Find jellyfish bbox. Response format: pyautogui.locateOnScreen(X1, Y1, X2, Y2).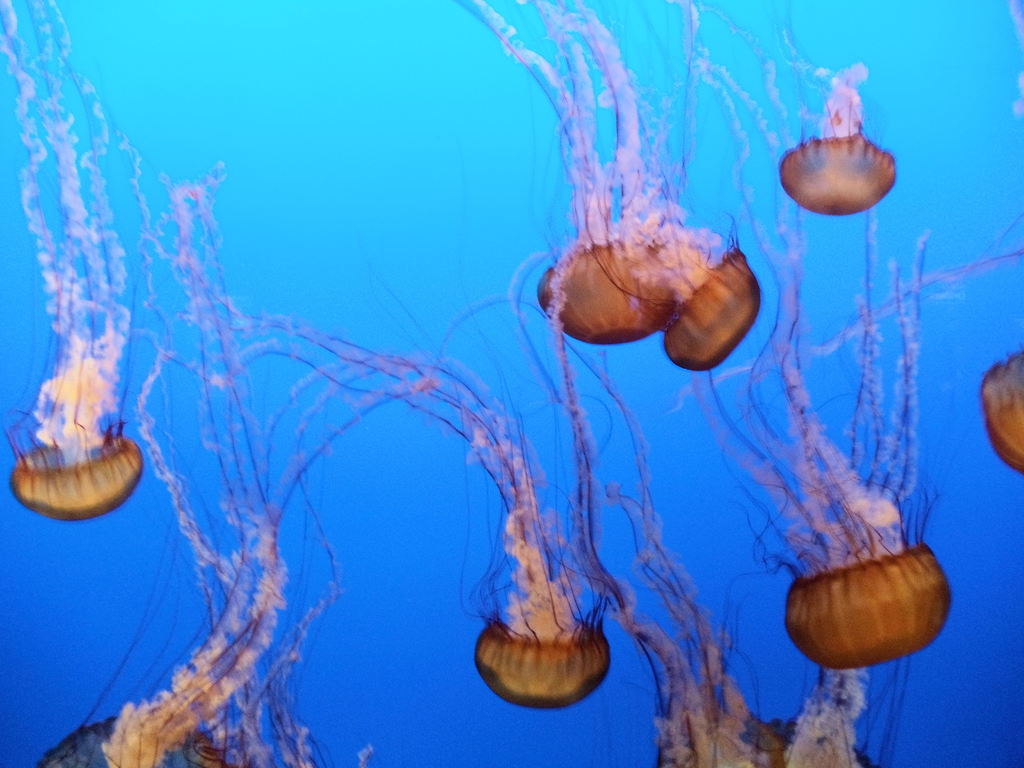
pyautogui.locateOnScreen(980, 345, 1023, 475).
